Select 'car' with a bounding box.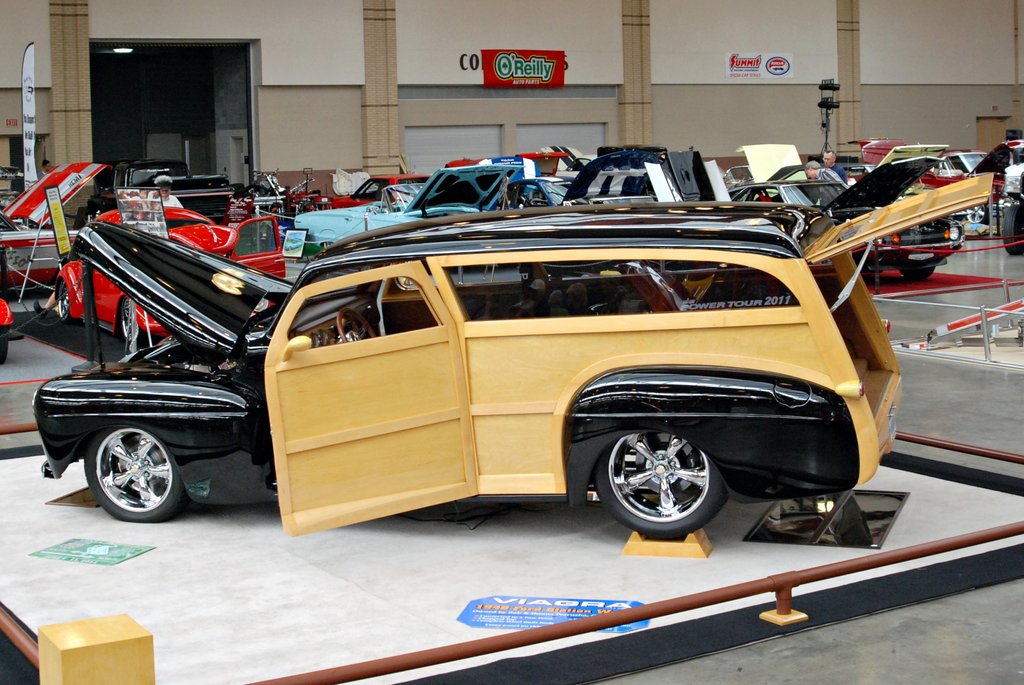
(60, 195, 297, 351).
